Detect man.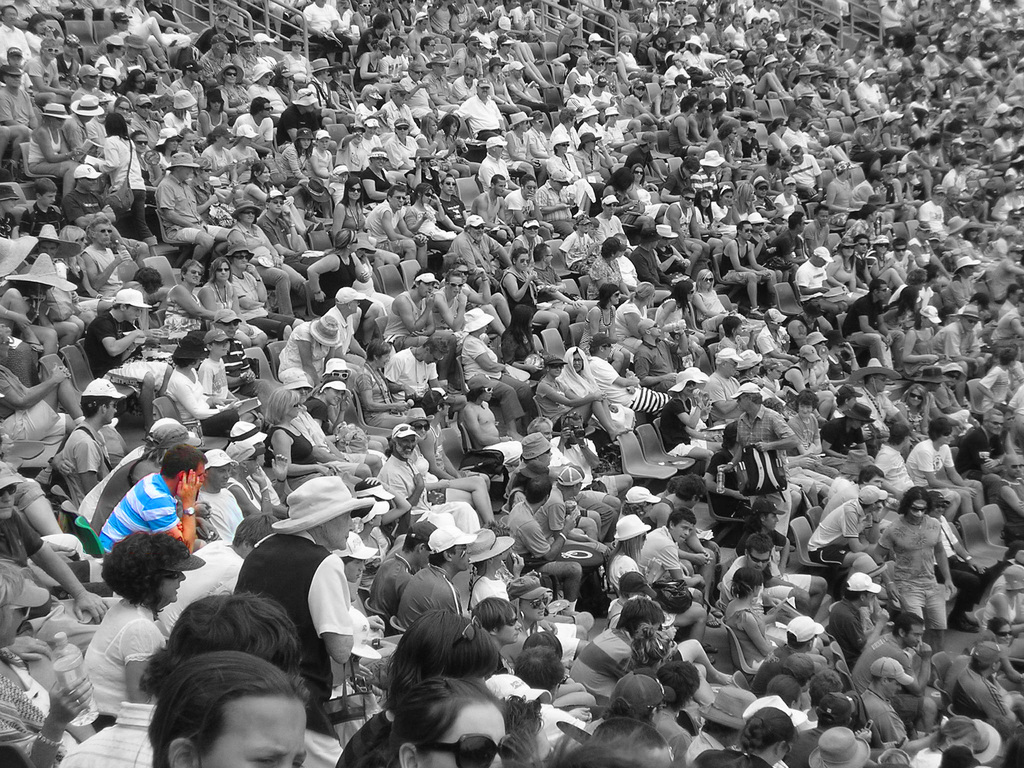
Detected at [657, 157, 700, 205].
